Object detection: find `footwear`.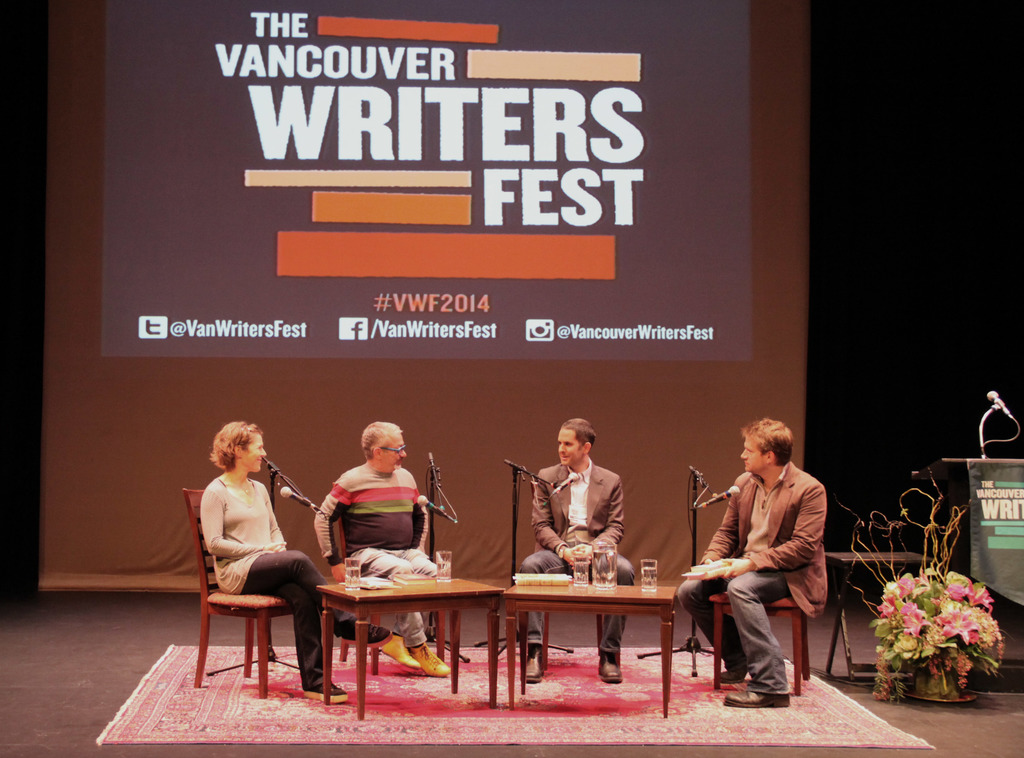
596, 656, 623, 685.
